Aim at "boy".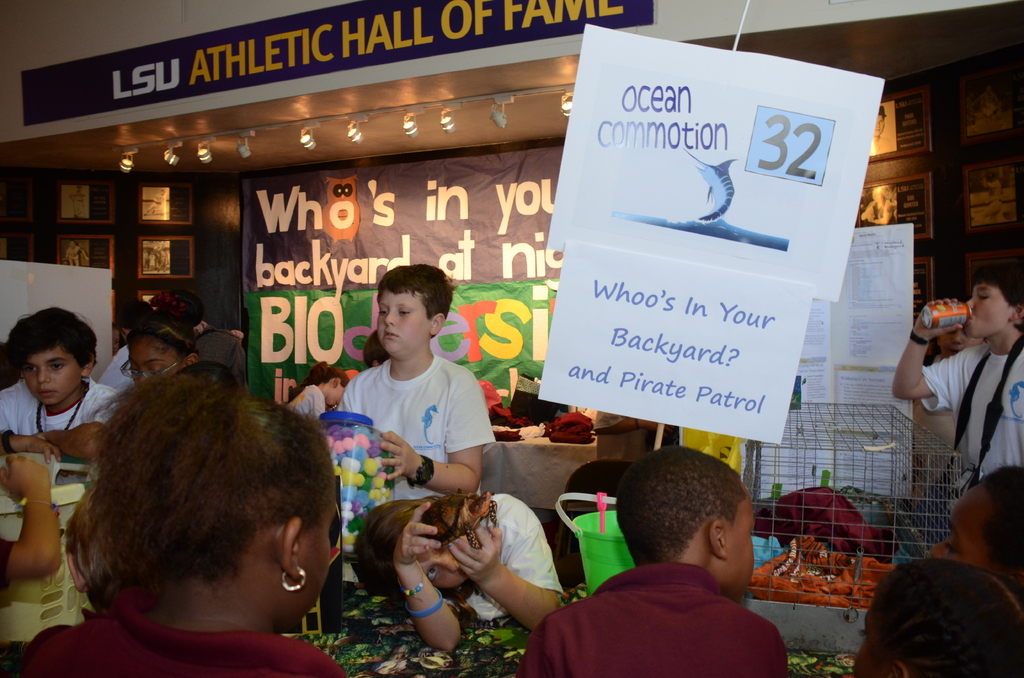
Aimed at (left=931, top=328, right=986, bottom=369).
